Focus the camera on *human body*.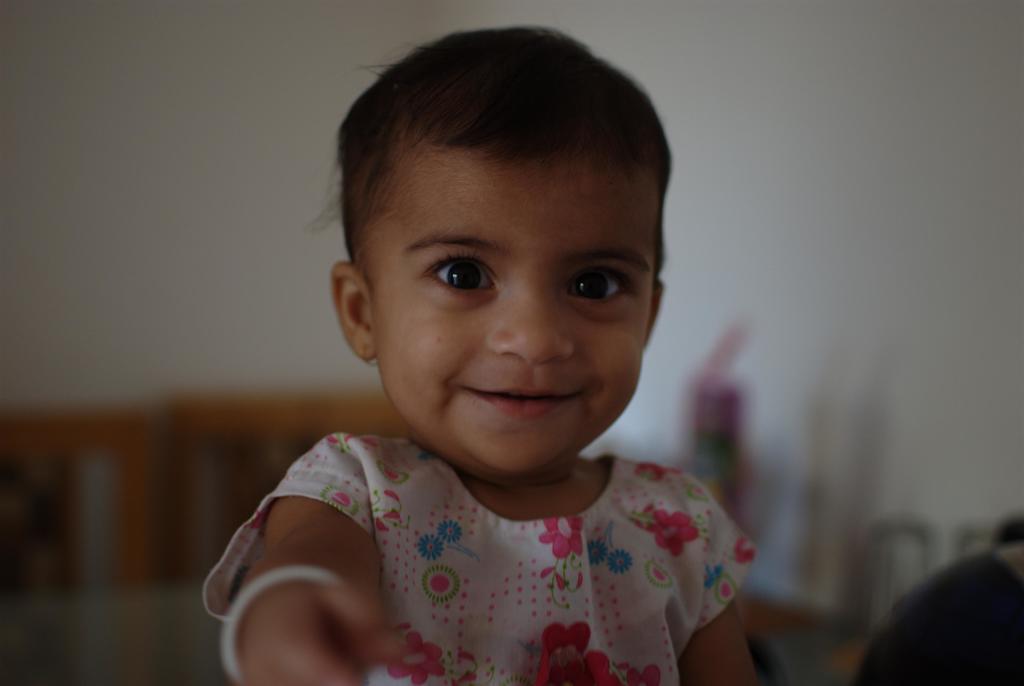
Focus region: left=230, top=148, right=772, bottom=685.
